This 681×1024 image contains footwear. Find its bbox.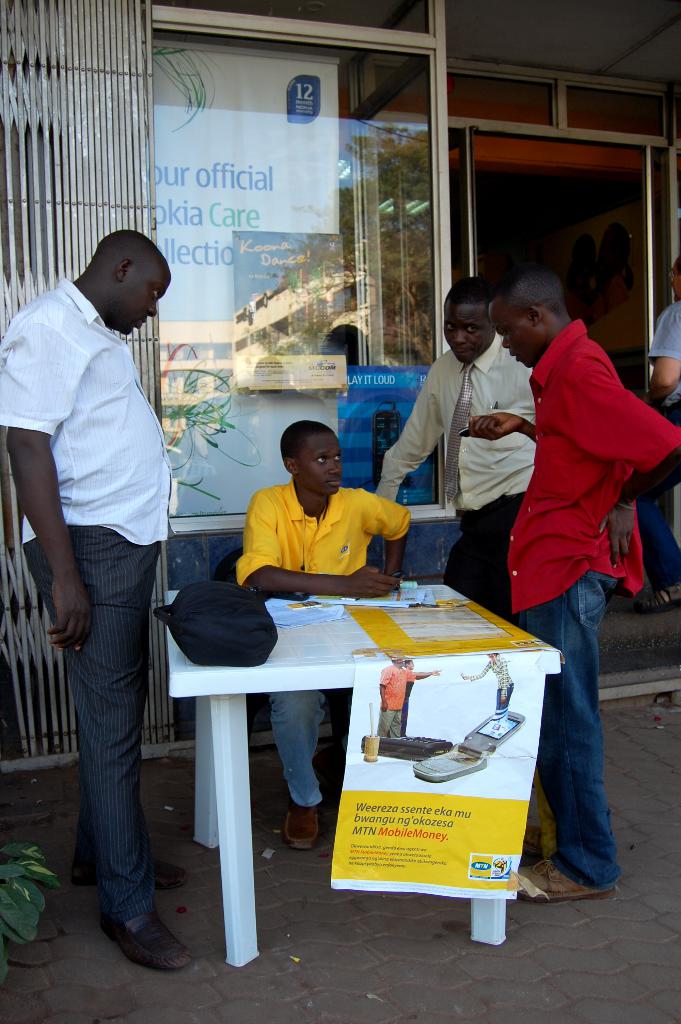
BBox(516, 860, 621, 905).
